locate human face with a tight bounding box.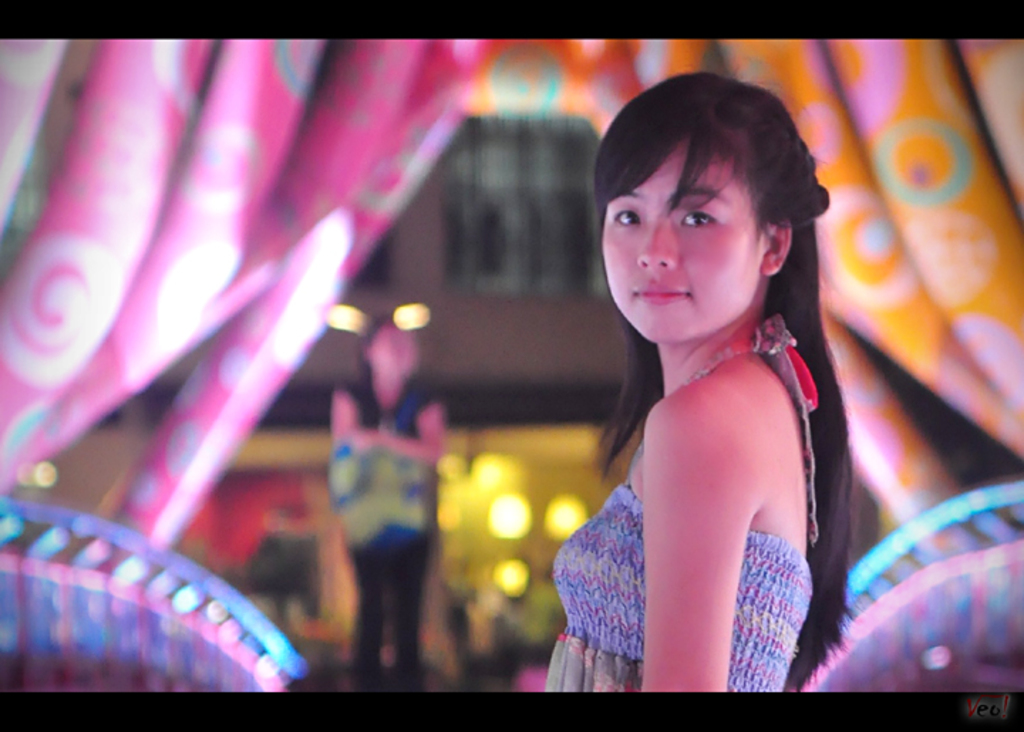
{"x1": 604, "y1": 144, "x2": 761, "y2": 343}.
